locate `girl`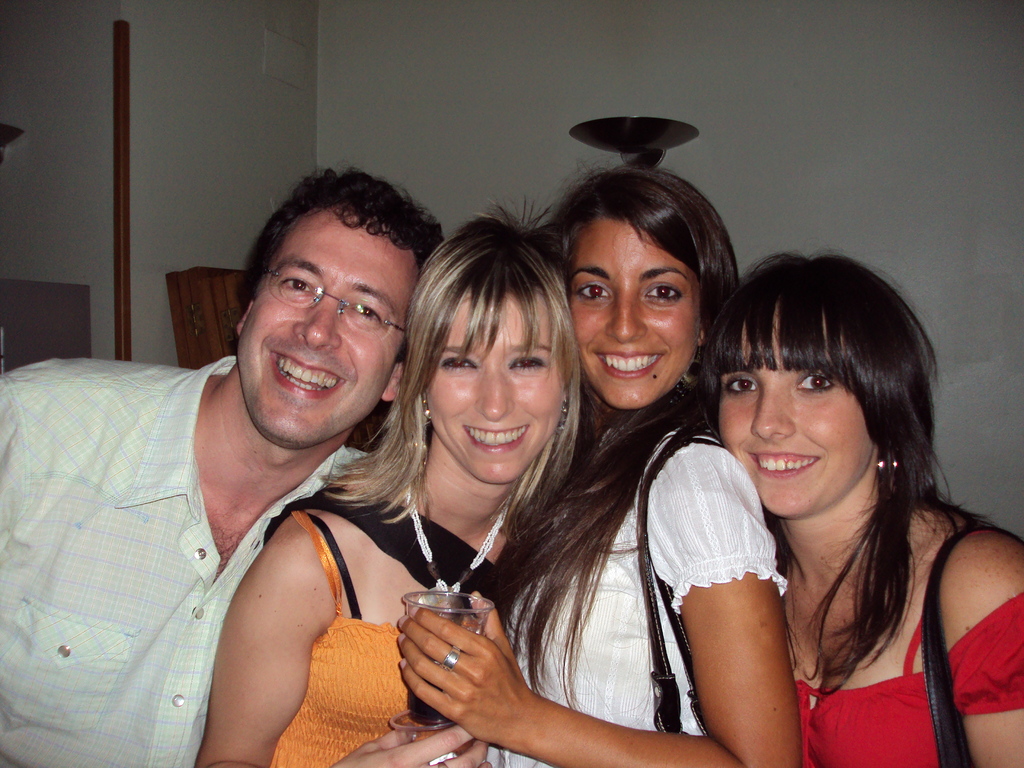
{"left": 396, "top": 161, "right": 799, "bottom": 765}
